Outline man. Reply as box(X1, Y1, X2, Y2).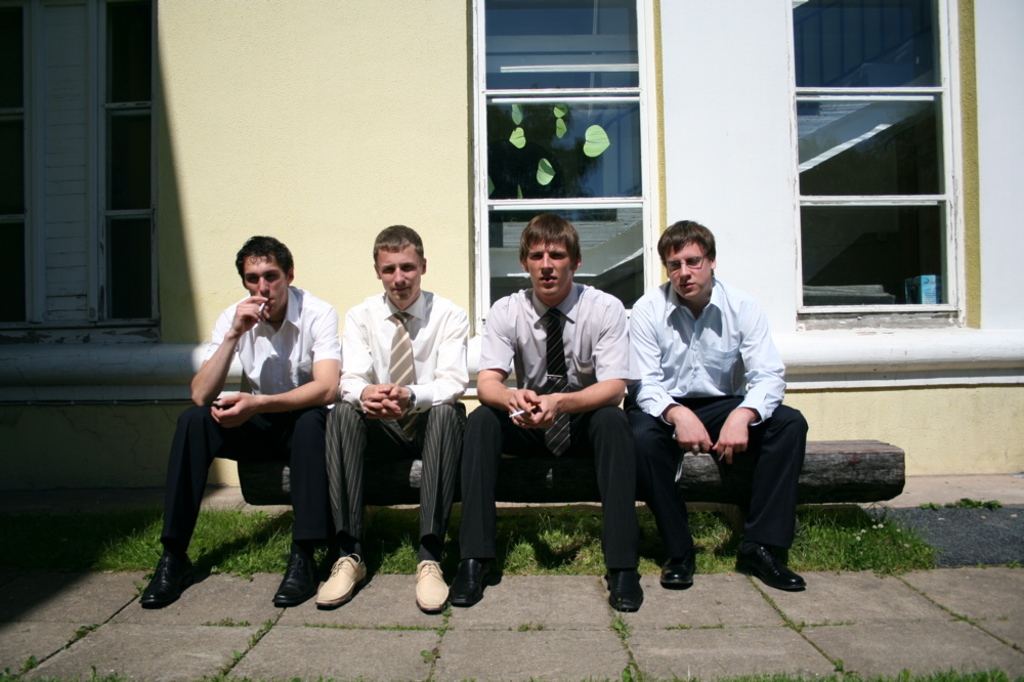
box(634, 218, 812, 591).
